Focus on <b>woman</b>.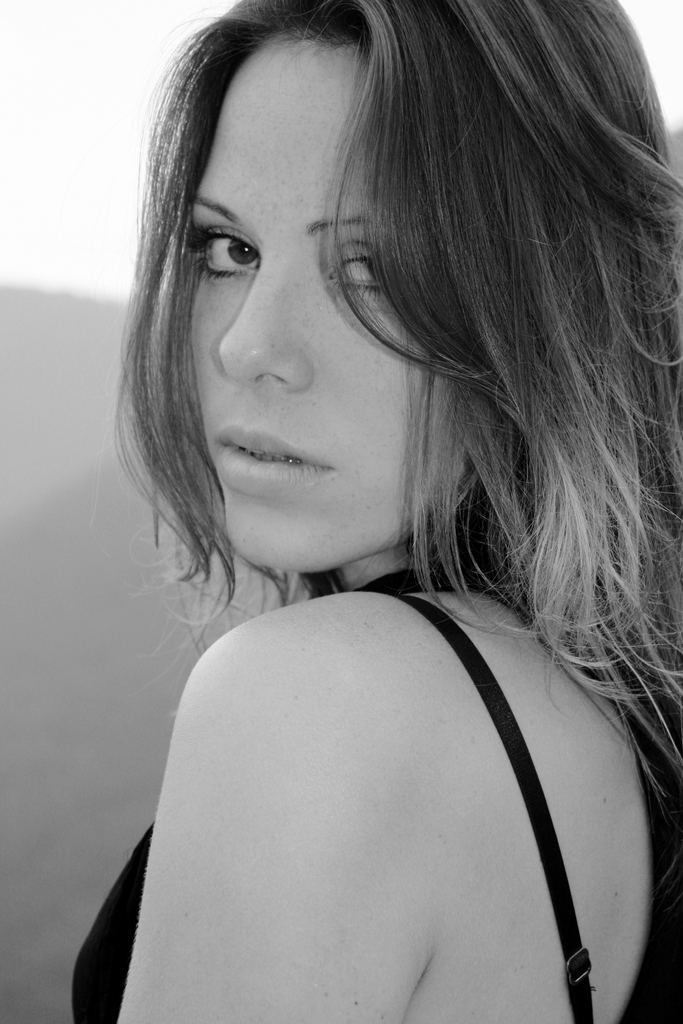
Focused at [x1=67, y1=0, x2=682, y2=1023].
